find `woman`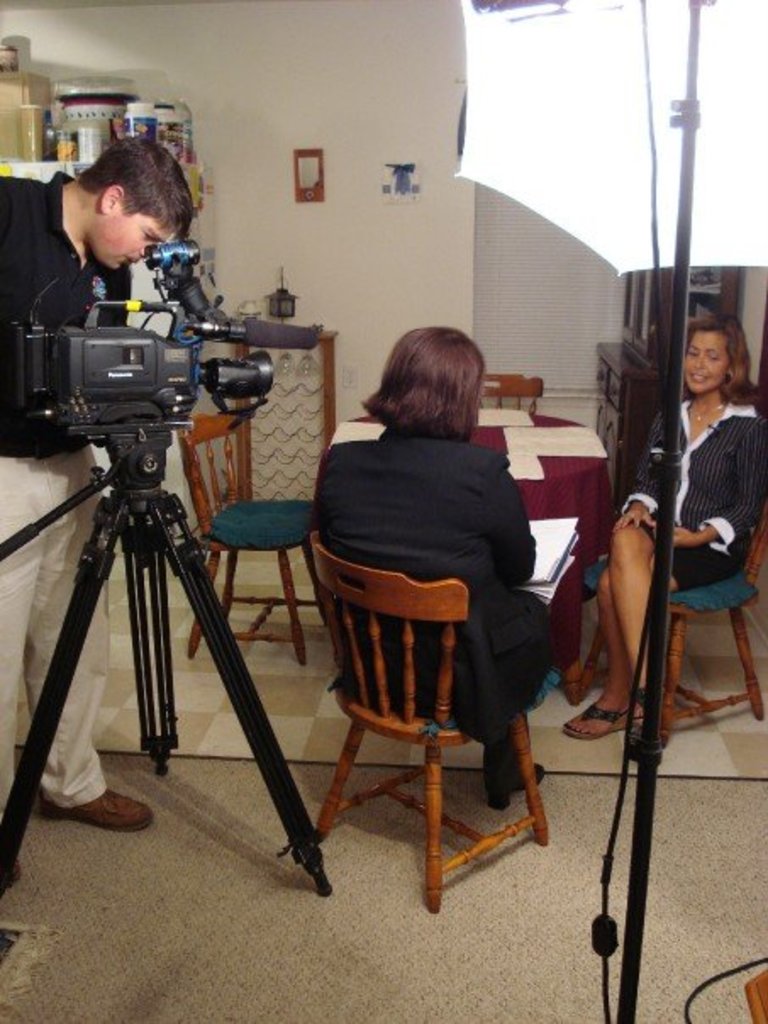
detection(561, 315, 766, 734)
